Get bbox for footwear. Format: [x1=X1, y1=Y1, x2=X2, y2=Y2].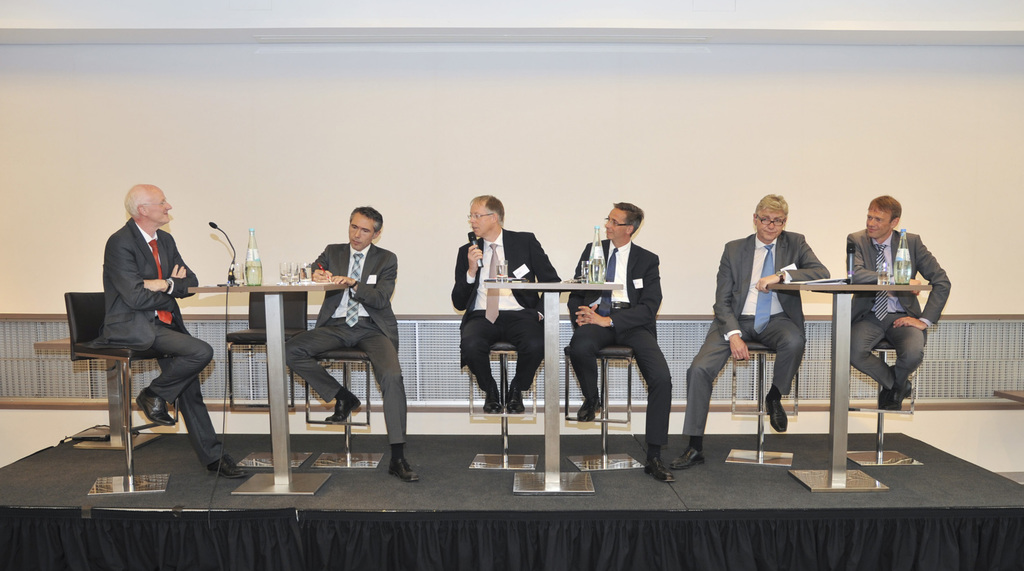
[x1=673, y1=446, x2=705, y2=472].
